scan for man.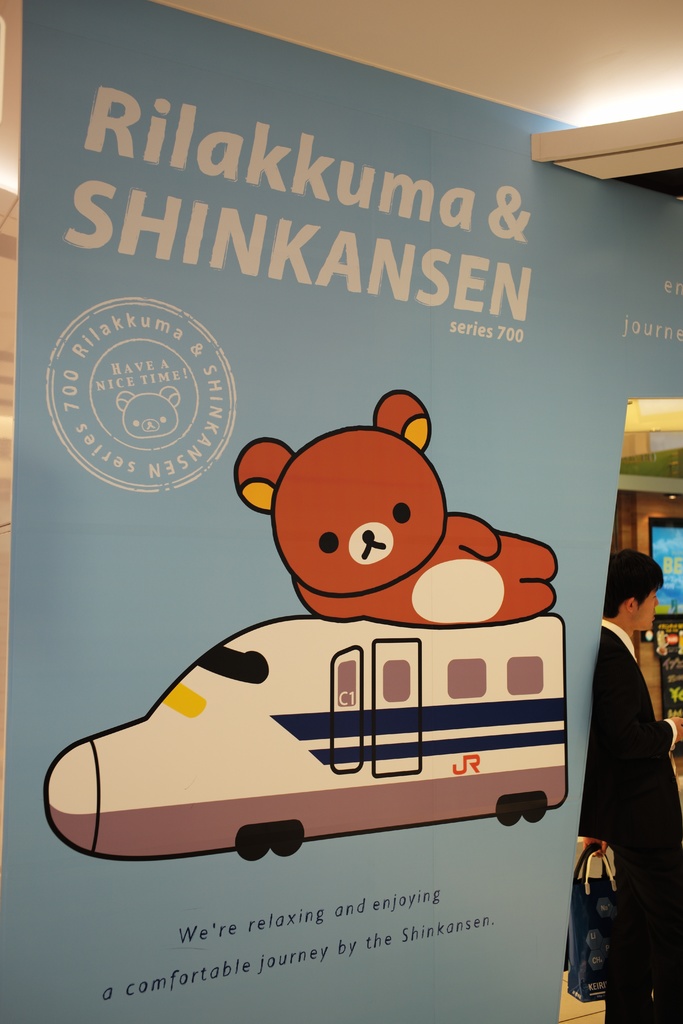
Scan result: region(571, 540, 682, 980).
